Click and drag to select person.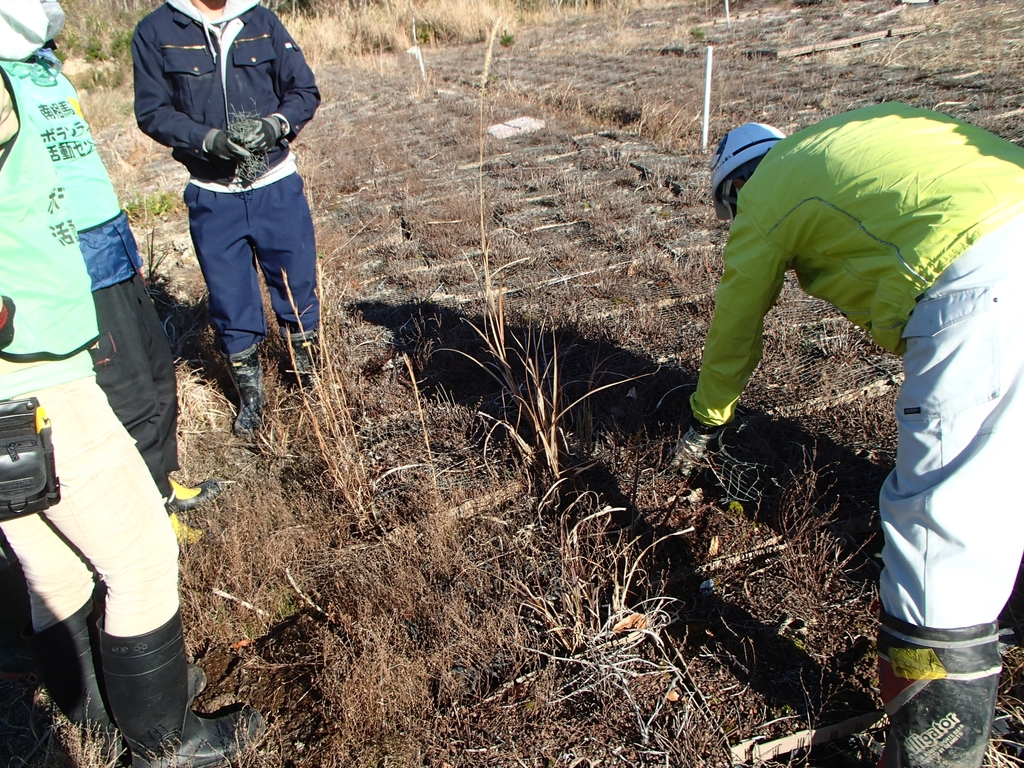
Selection: [135, 0, 310, 435].
